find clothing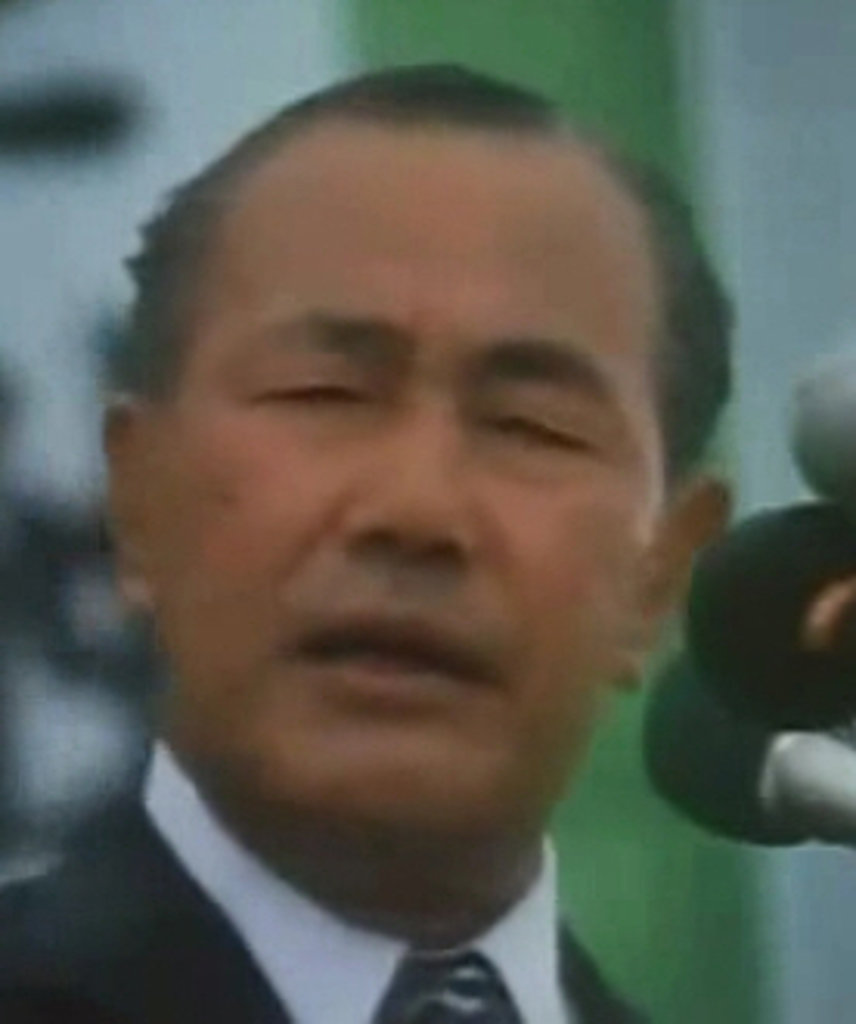
bbox=(9, 273, 797, 1015)
